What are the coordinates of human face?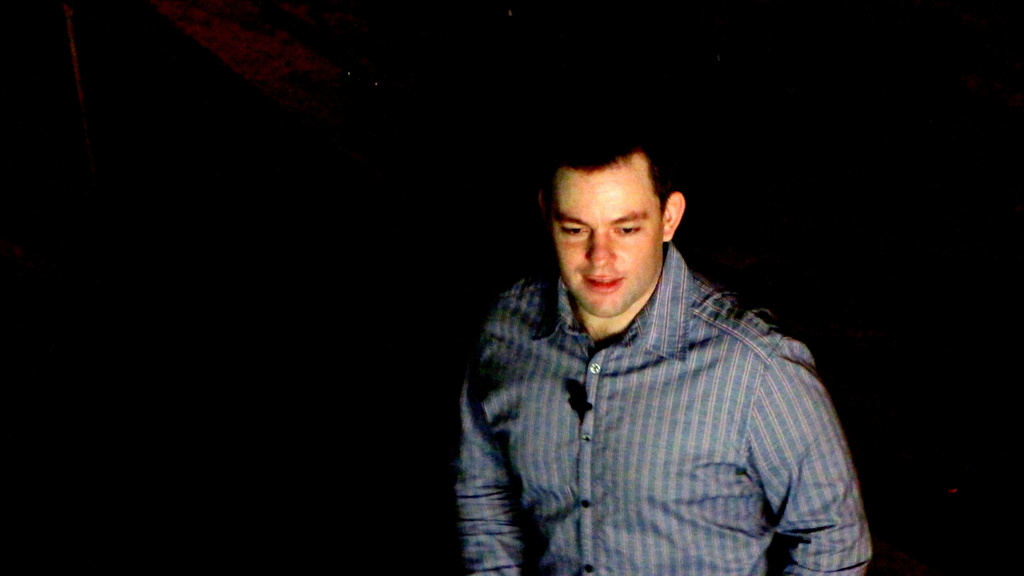
<region>549, 172, 662, 319</region>.
